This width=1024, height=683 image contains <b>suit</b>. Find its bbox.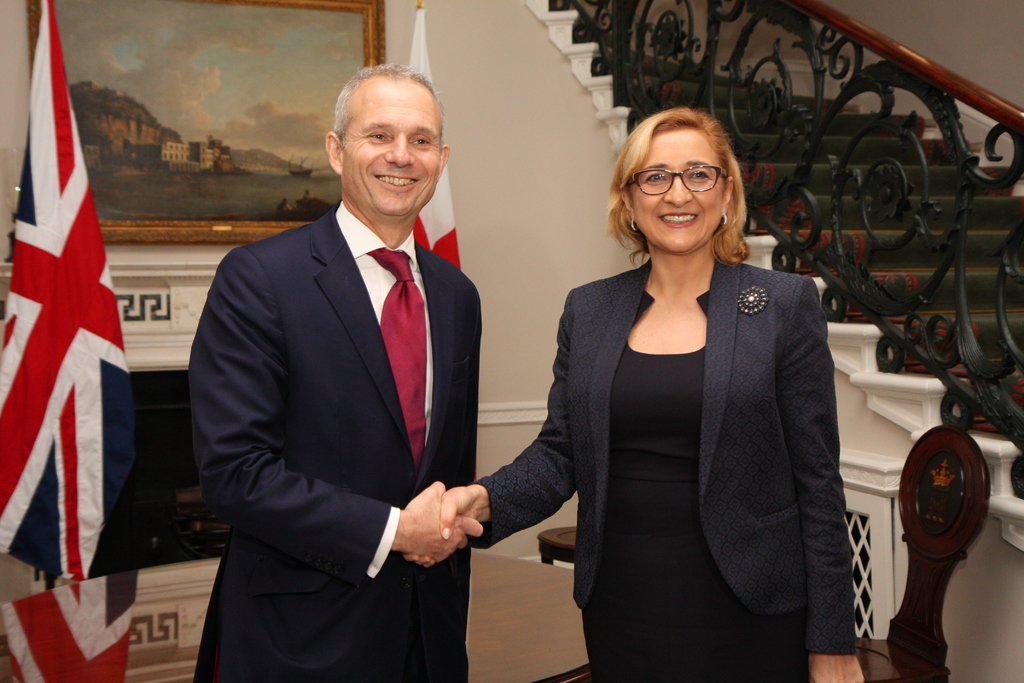
196,53,509,677.
